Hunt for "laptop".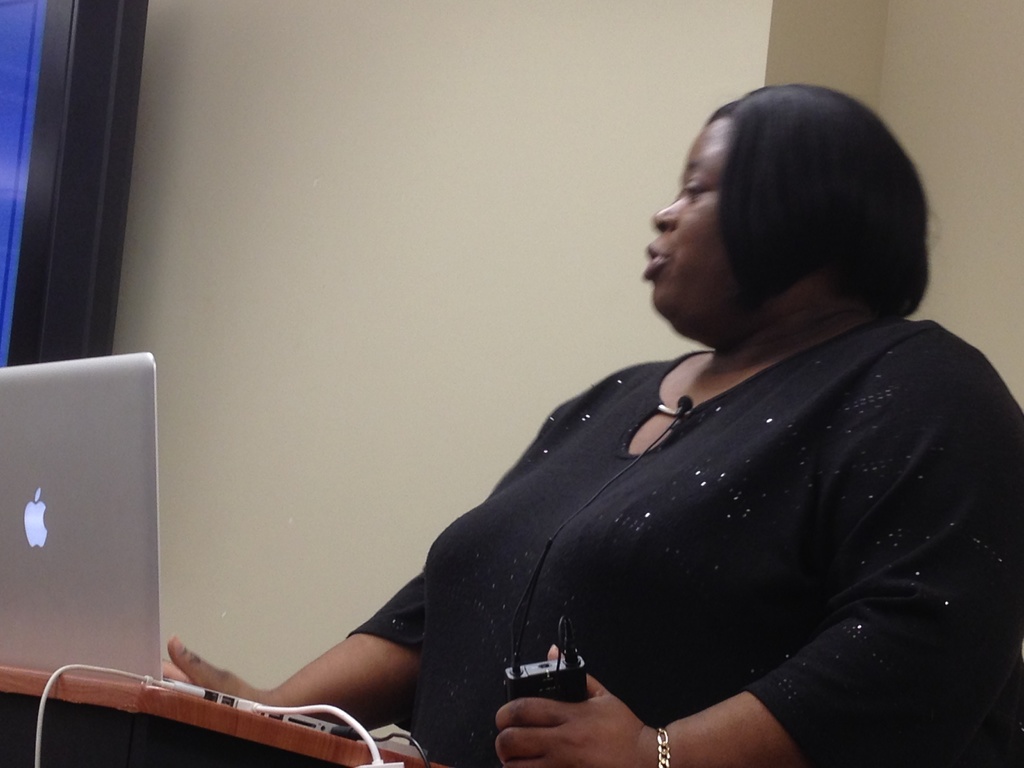
Hunted down at crop(0, 349, 356, 742).
